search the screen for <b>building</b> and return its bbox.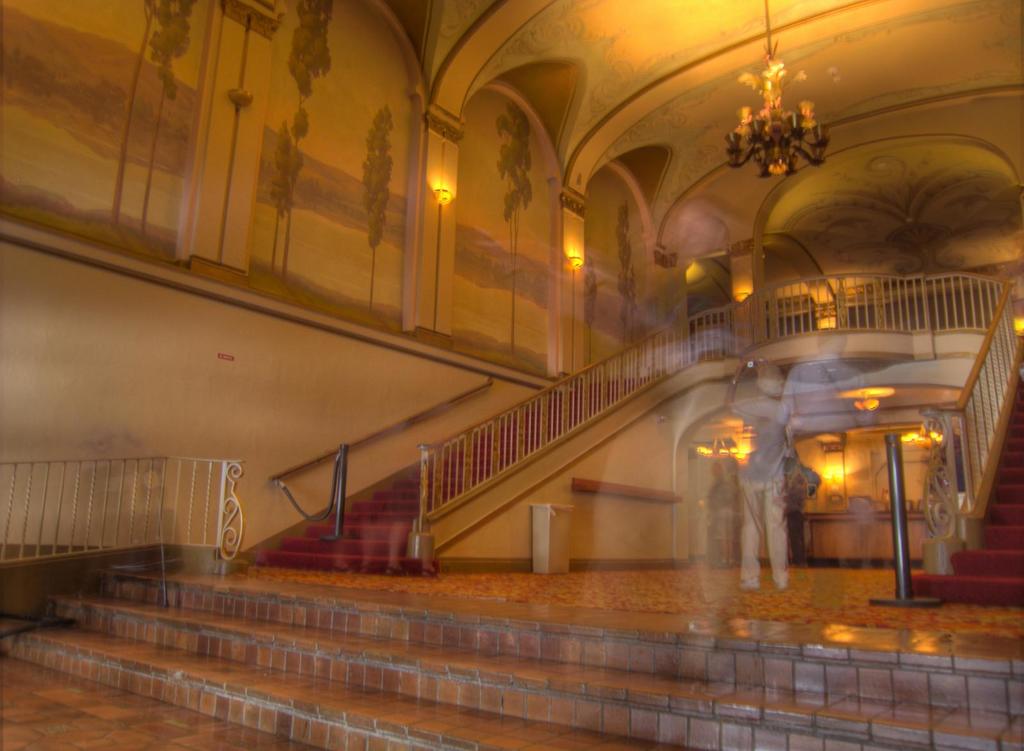
Found: [left=0, top=0, right=1023, bottom=750].
